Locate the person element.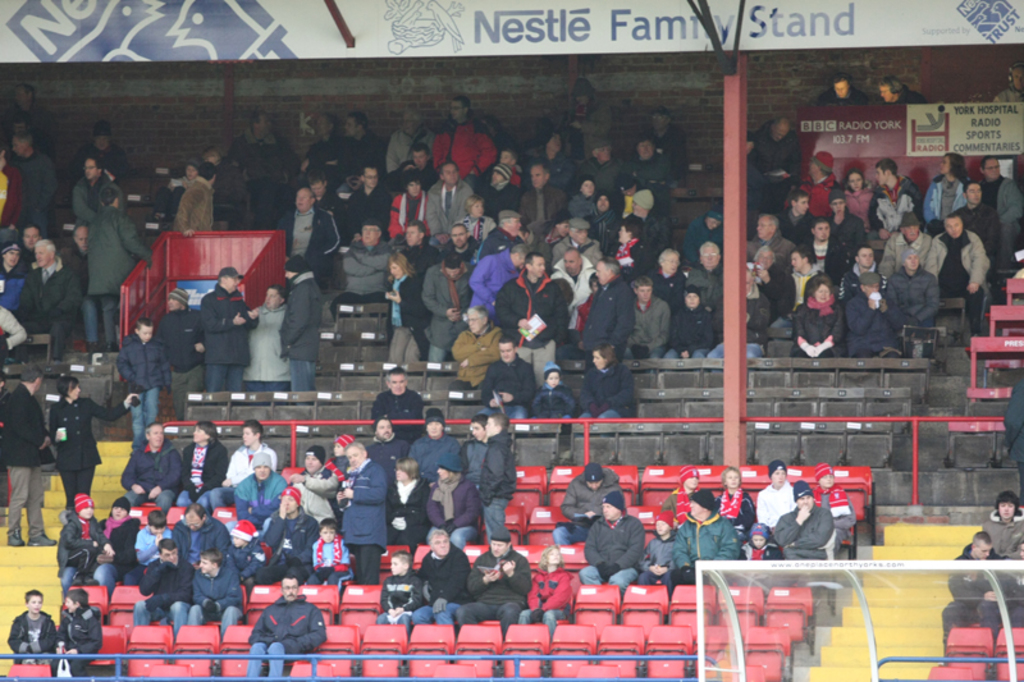
Element bbox: (923, 214, 997, 337).
